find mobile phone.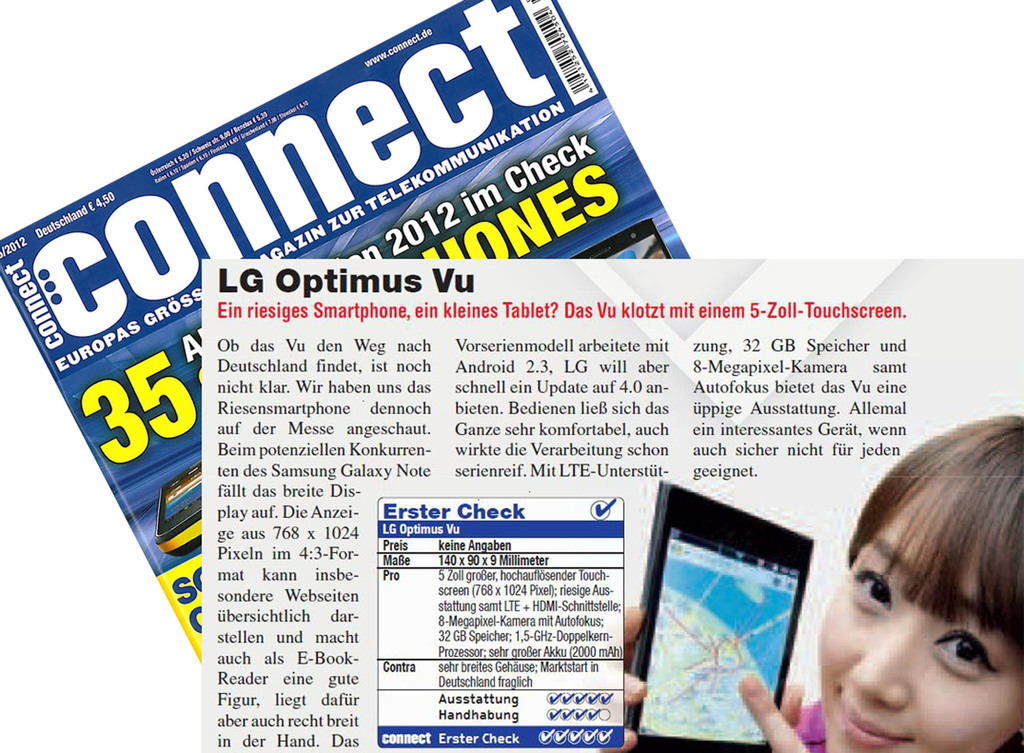
630 491 824 736.
